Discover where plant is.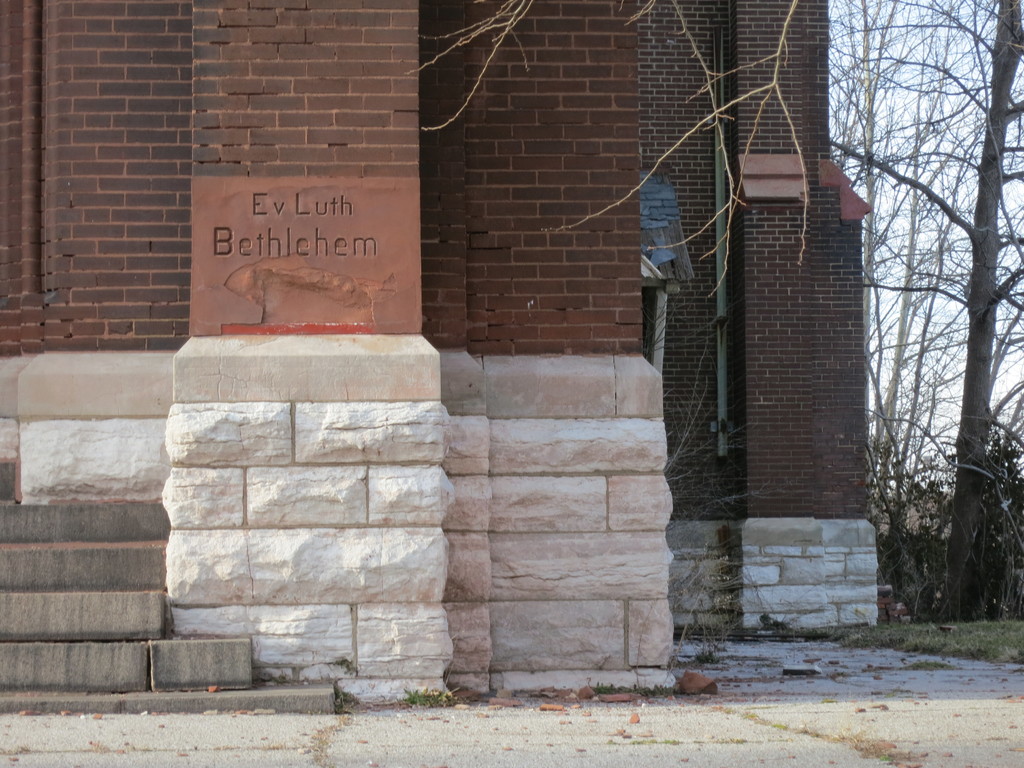
Discovered at box=[397, 689, 451, 706].
